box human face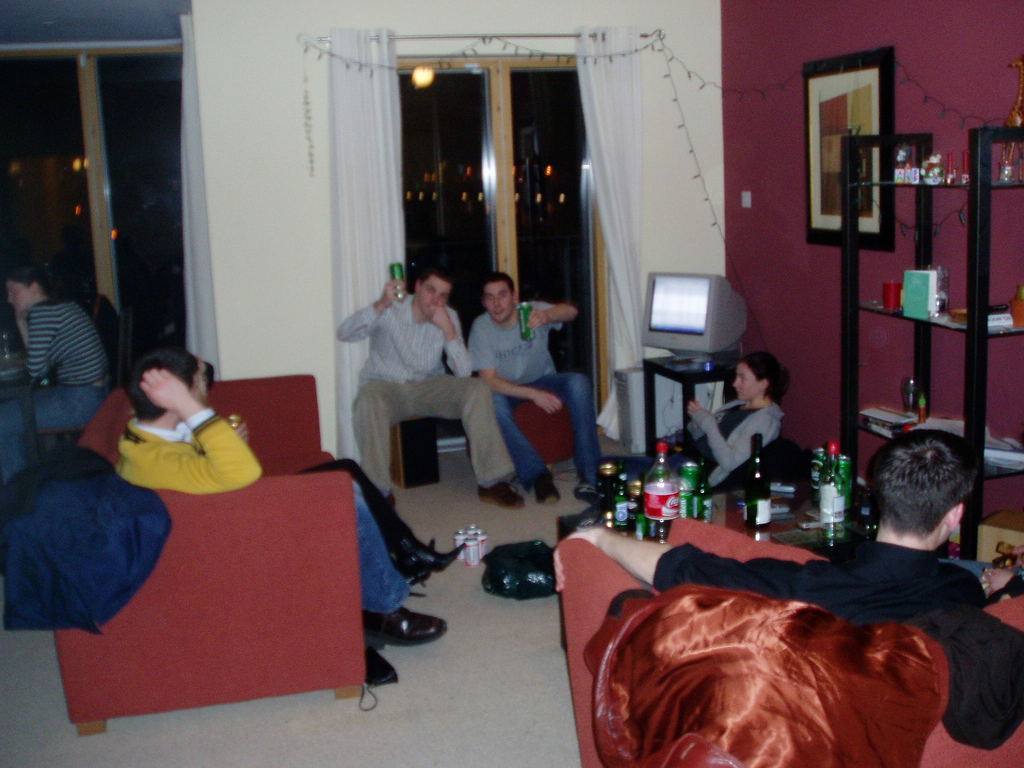
rect(483, 284, 508, 321)
